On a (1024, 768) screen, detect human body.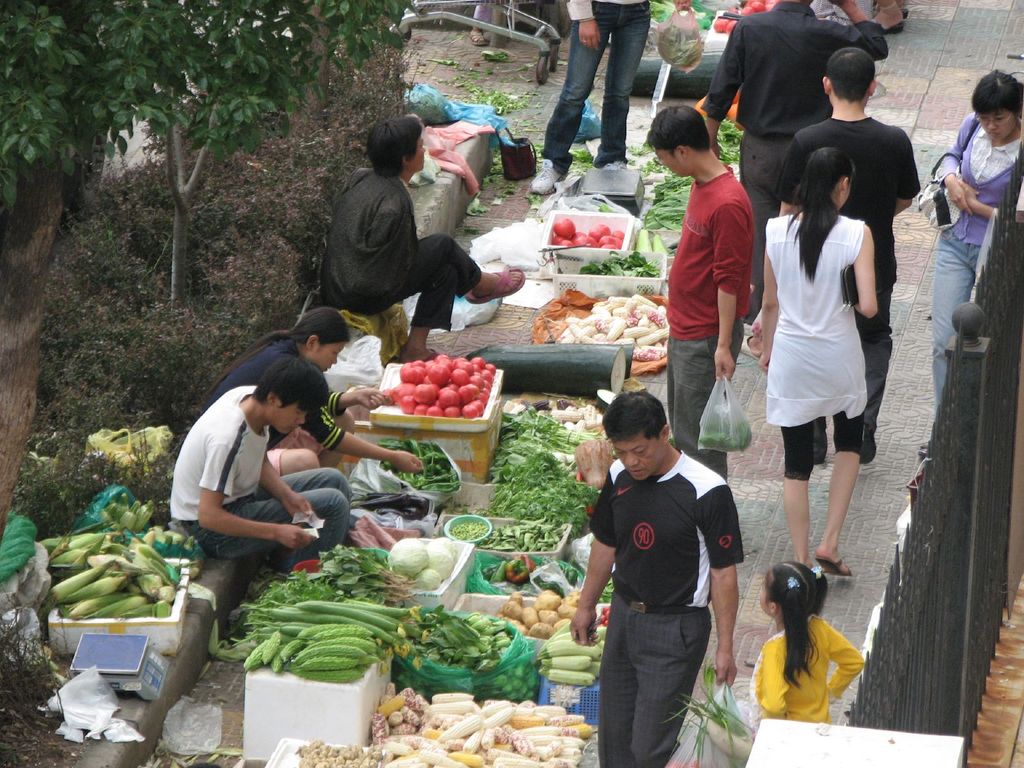
rect(170, 356, 356, 573).
